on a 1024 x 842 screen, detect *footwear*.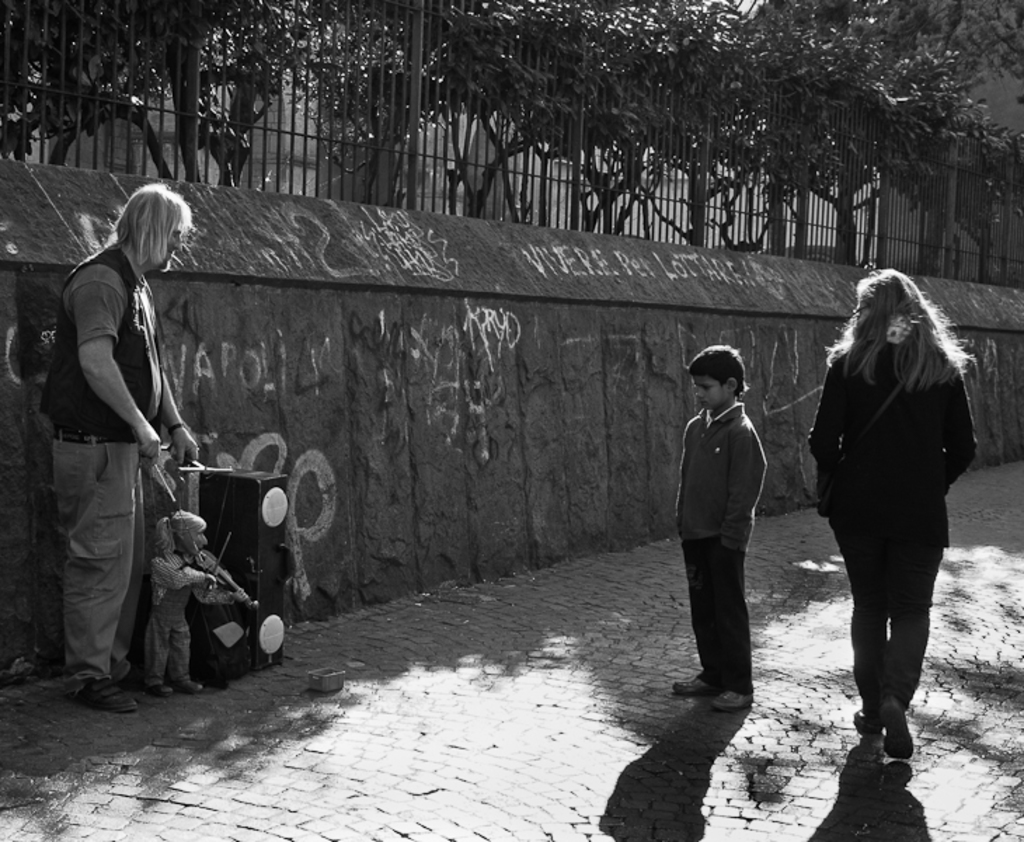
{"left": 853, "top": 704, "right": 880, "bottom": 752}.
